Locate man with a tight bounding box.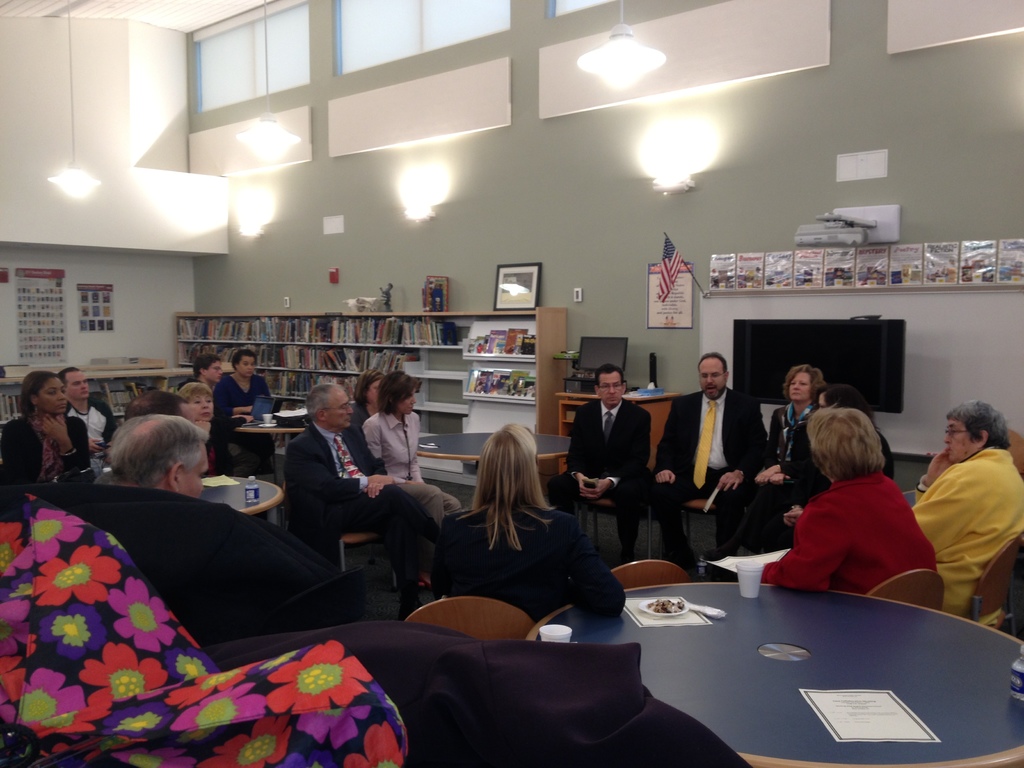
<box>650,351,765,575</box>.
